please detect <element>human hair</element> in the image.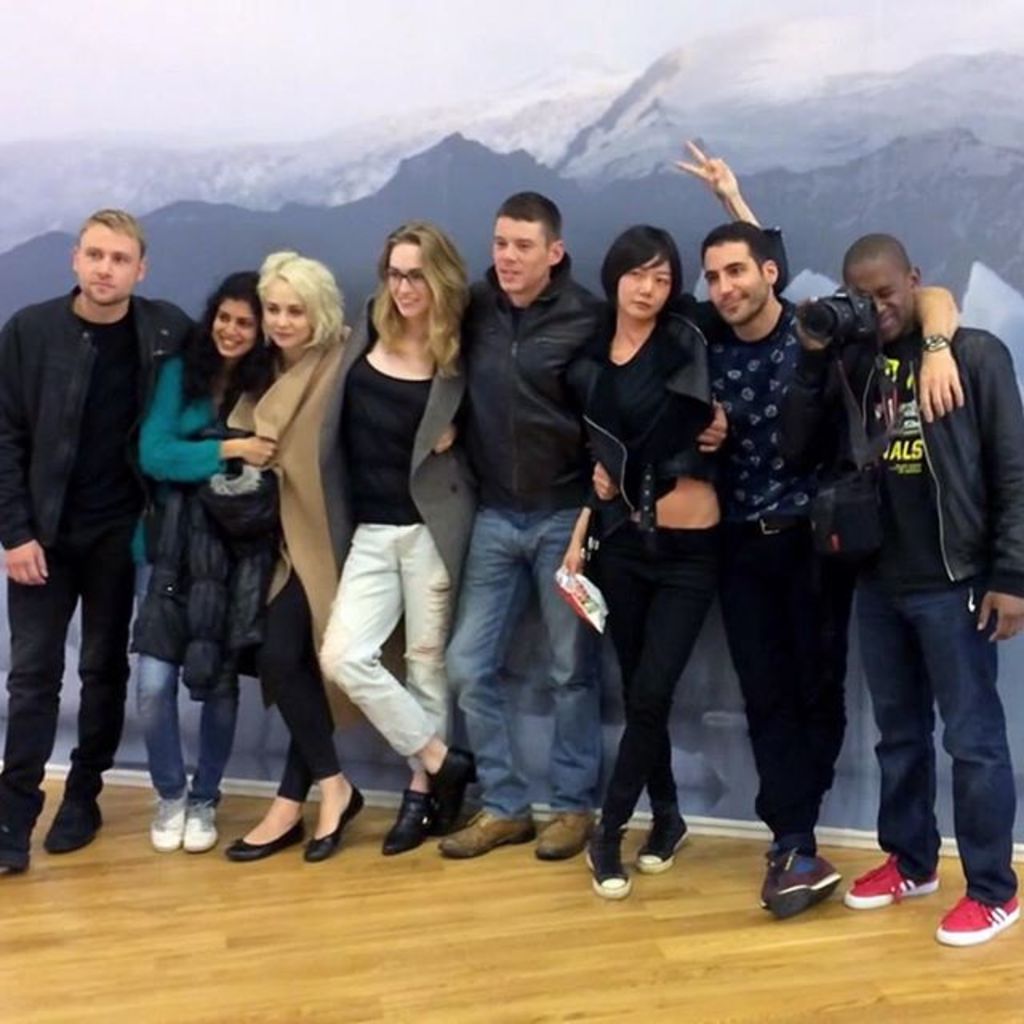
box=[845, 230, 914, 275].
